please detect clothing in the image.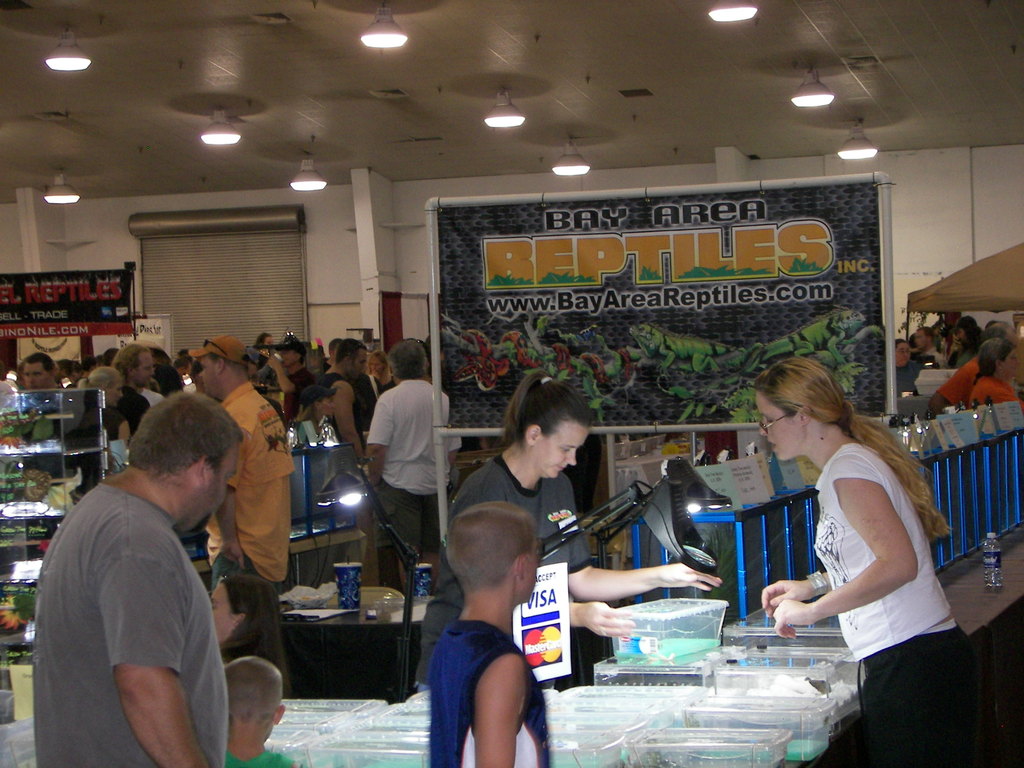
(left=428, top=621, right=551, bottom=767).
